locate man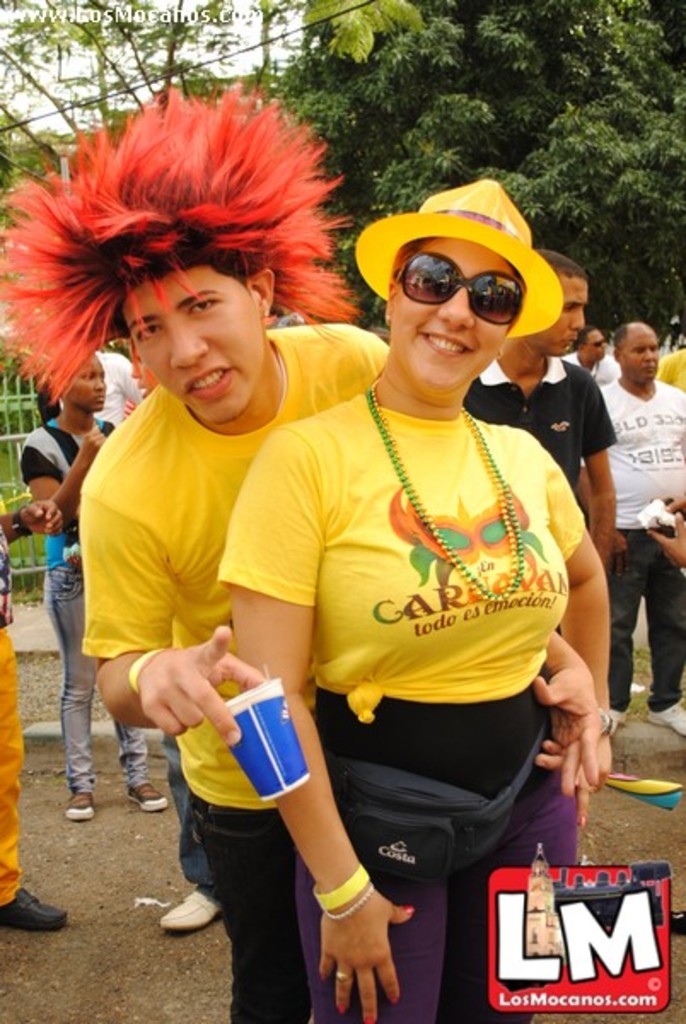
crop(0, 80, 387, 1022)
